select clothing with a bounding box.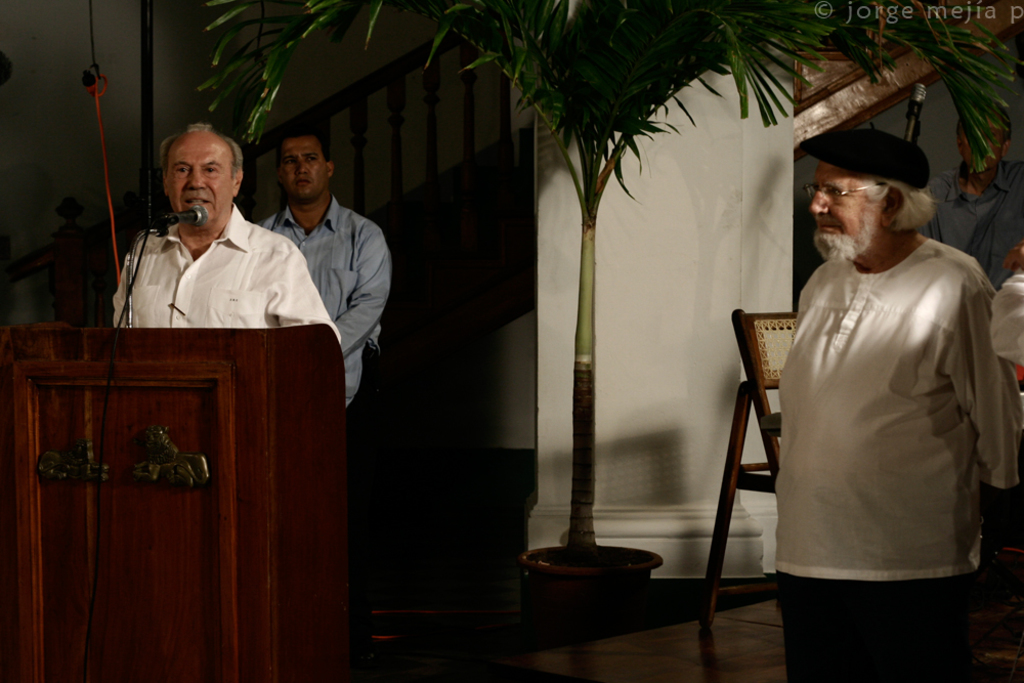
{"left": 985, "top": 269, "right": 1023, "bottom": 381}.
